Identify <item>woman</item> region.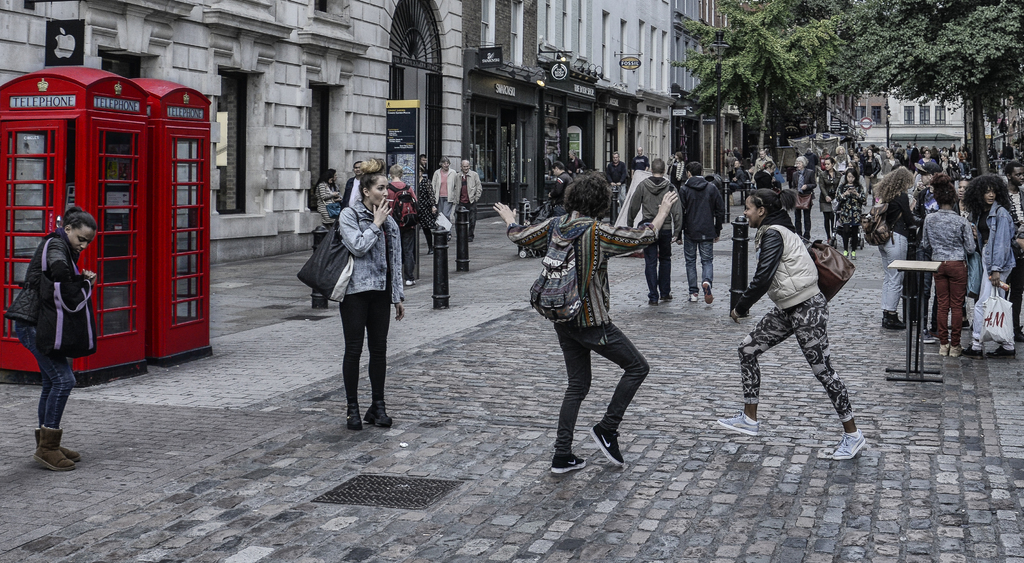
Region: bbox=(330, 171, 410, 427).
